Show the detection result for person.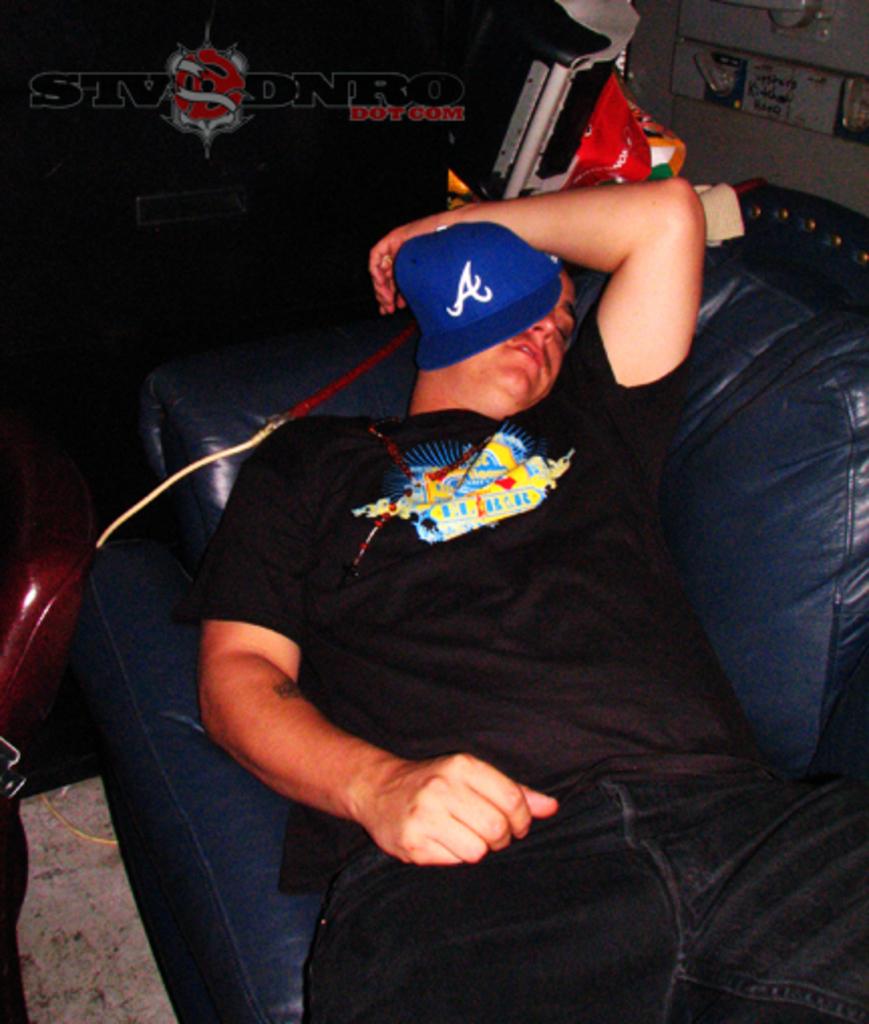
(175, 213, 722, 913).
